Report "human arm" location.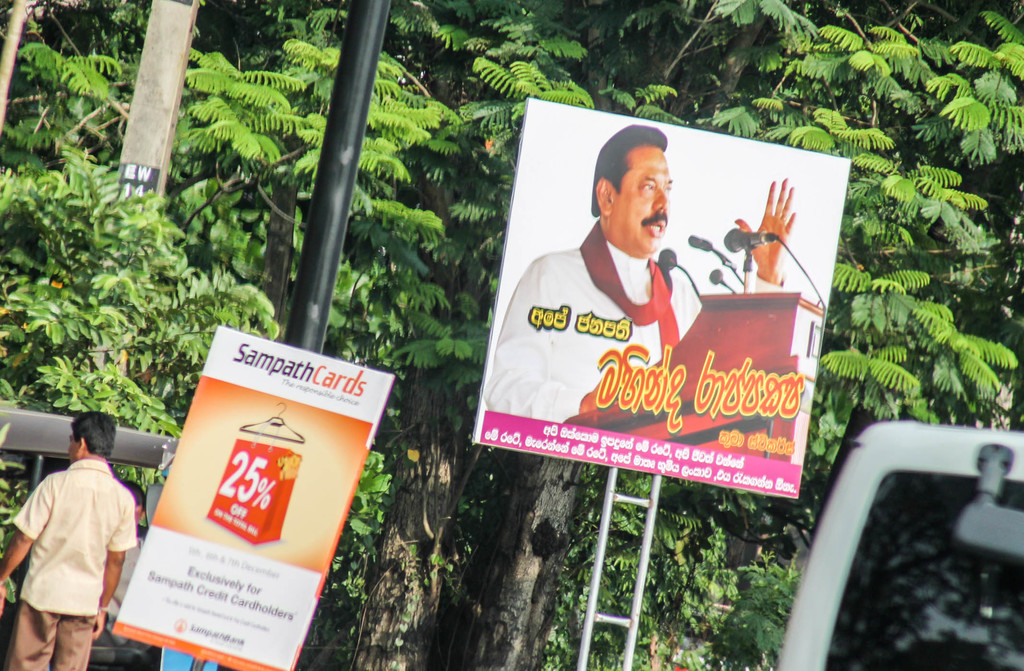
Report: BBox(0, 480, 50, 614).
